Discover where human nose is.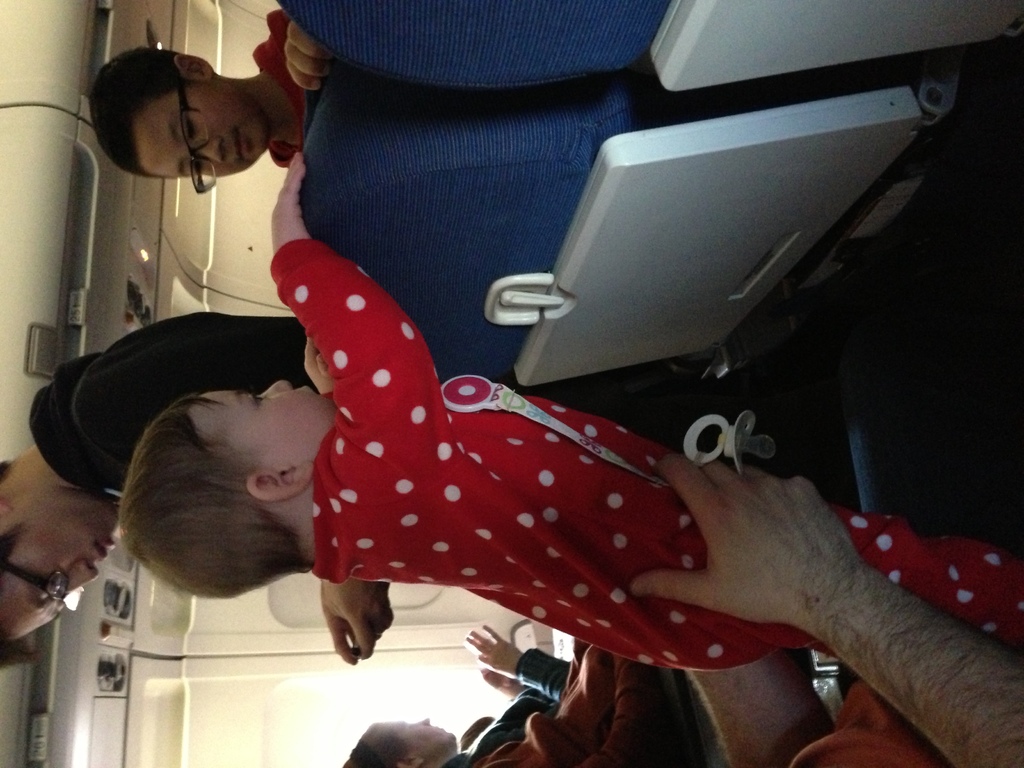
Discovered at [63,558,100,600].
